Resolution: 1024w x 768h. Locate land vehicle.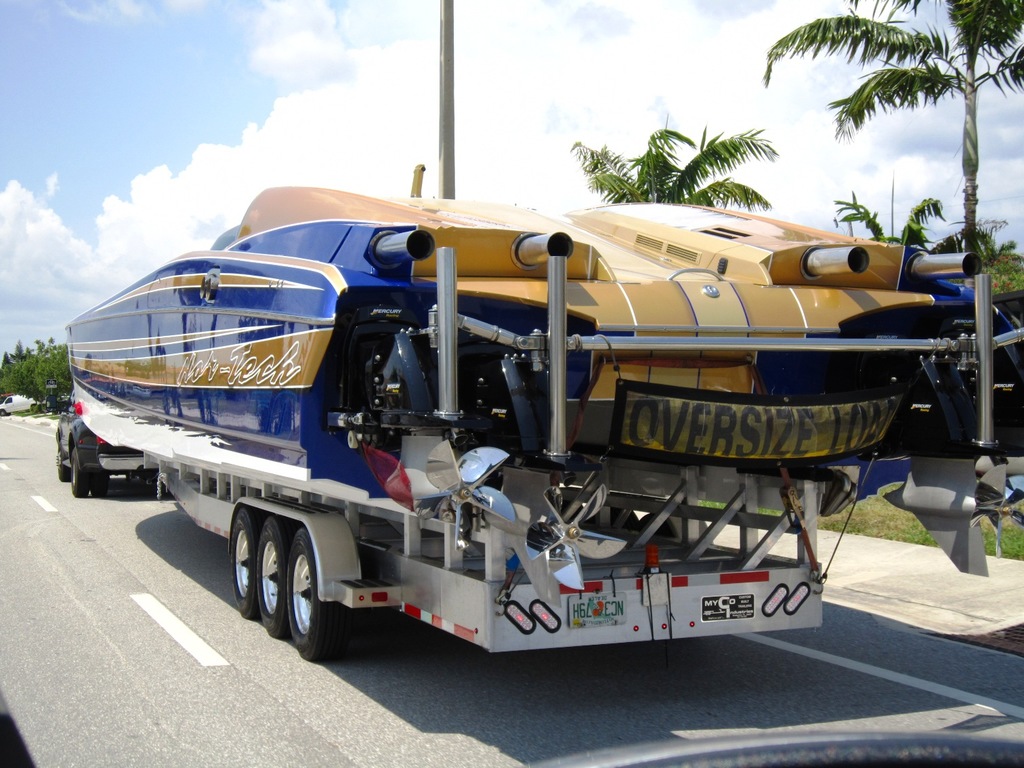
BBox(48, 191, 945, 672).
